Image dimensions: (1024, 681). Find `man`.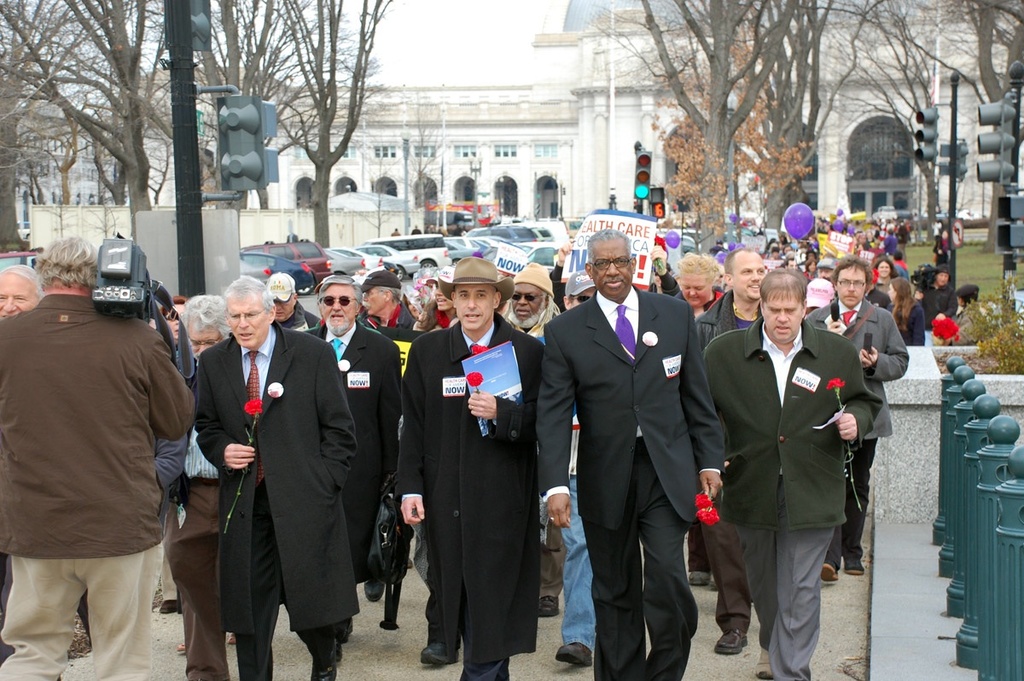
<region>782, 253, 800, 276</region>.
